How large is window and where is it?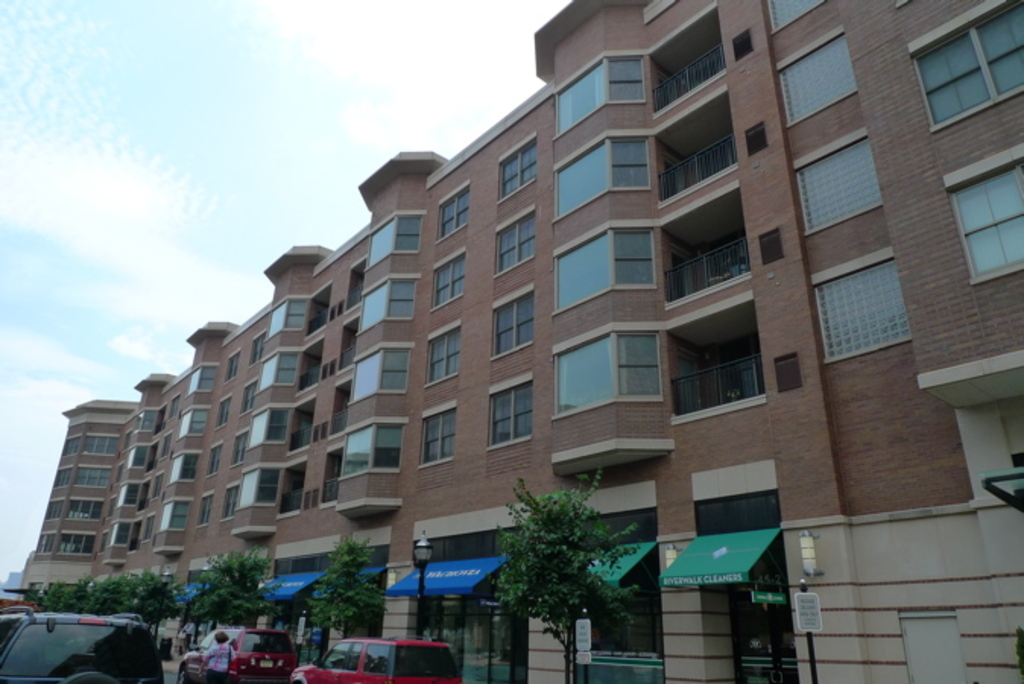
Bounding box: rect(548, 330, 662, 412).
